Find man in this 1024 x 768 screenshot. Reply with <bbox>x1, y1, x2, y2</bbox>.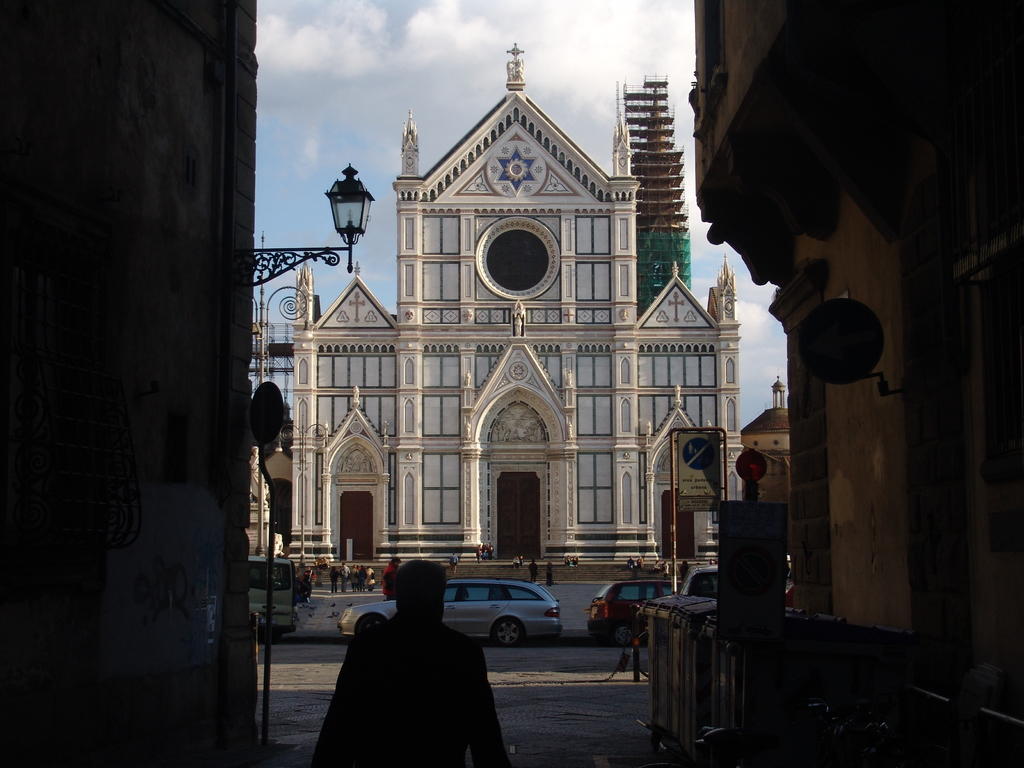
<bbox>322, 557, 513, 752</bbox>.
